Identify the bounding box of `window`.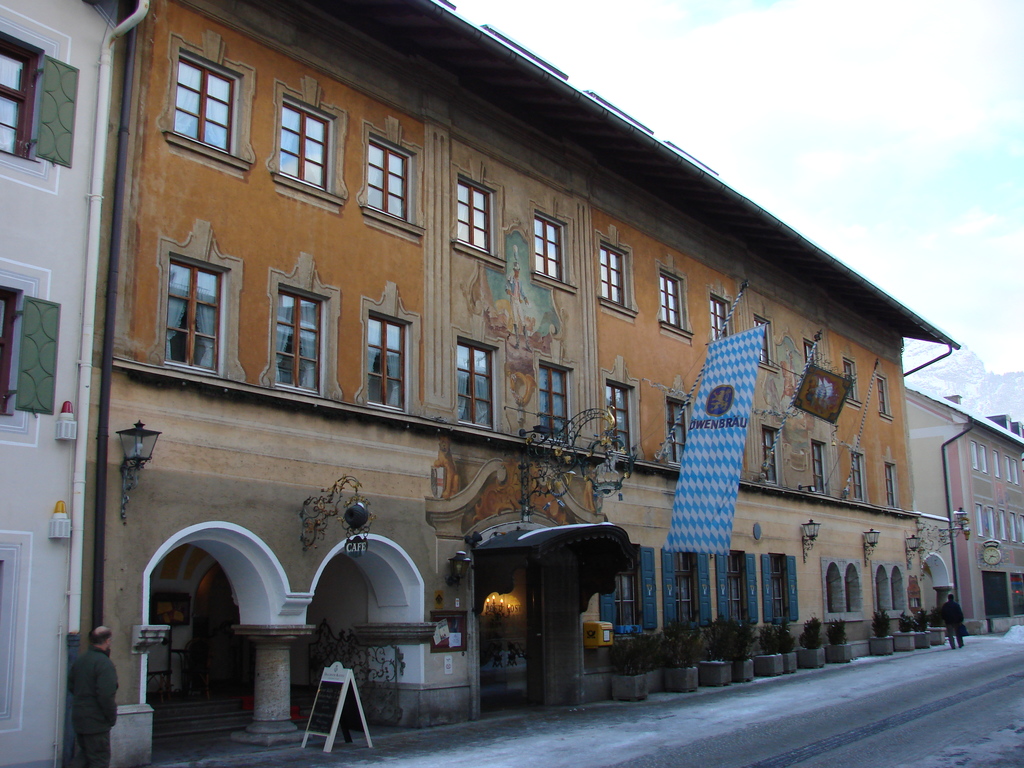
region(846, 441, 871, 503).
